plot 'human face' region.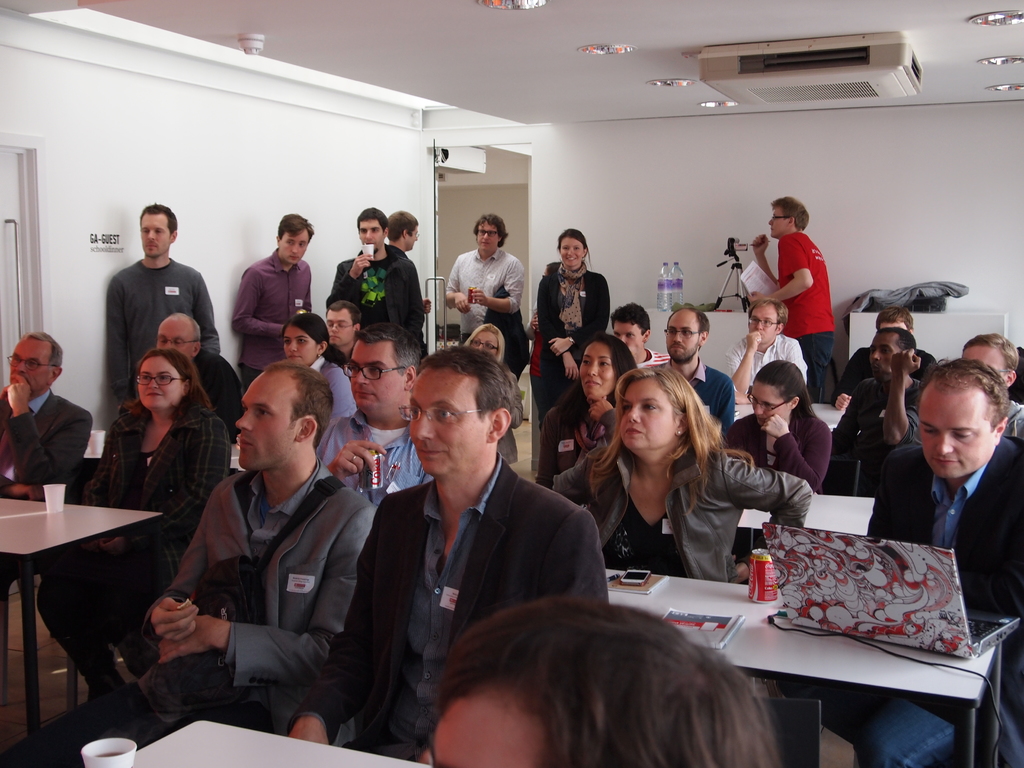
Plotted at Rect(411, 371, 493, 480).
